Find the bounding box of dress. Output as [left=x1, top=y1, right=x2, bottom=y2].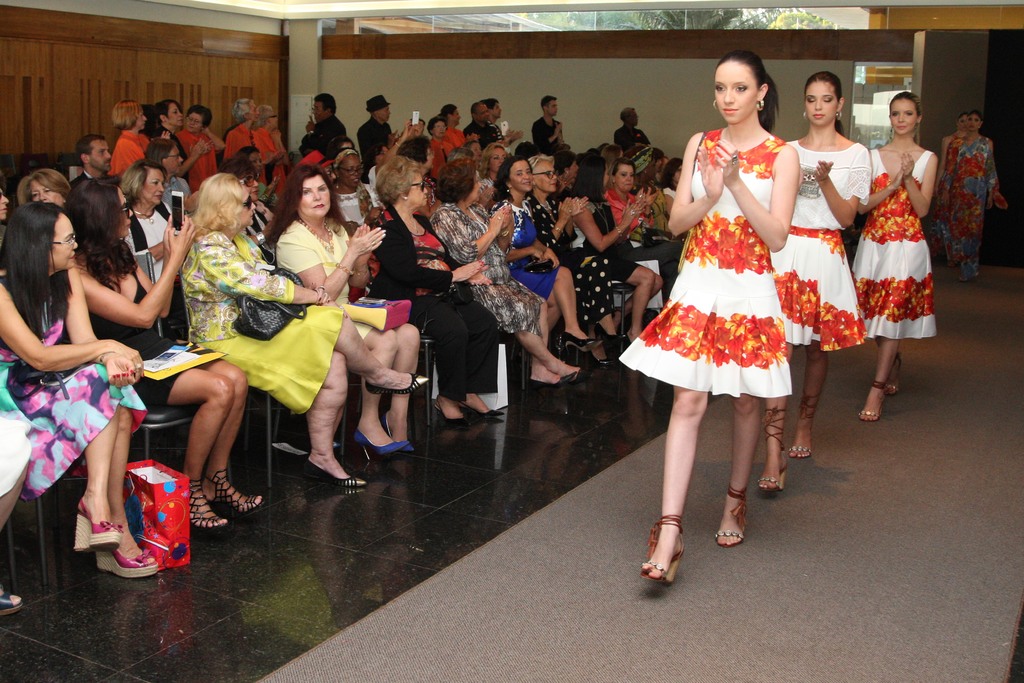
[left=0, top=230, right=403, bottom=502].
